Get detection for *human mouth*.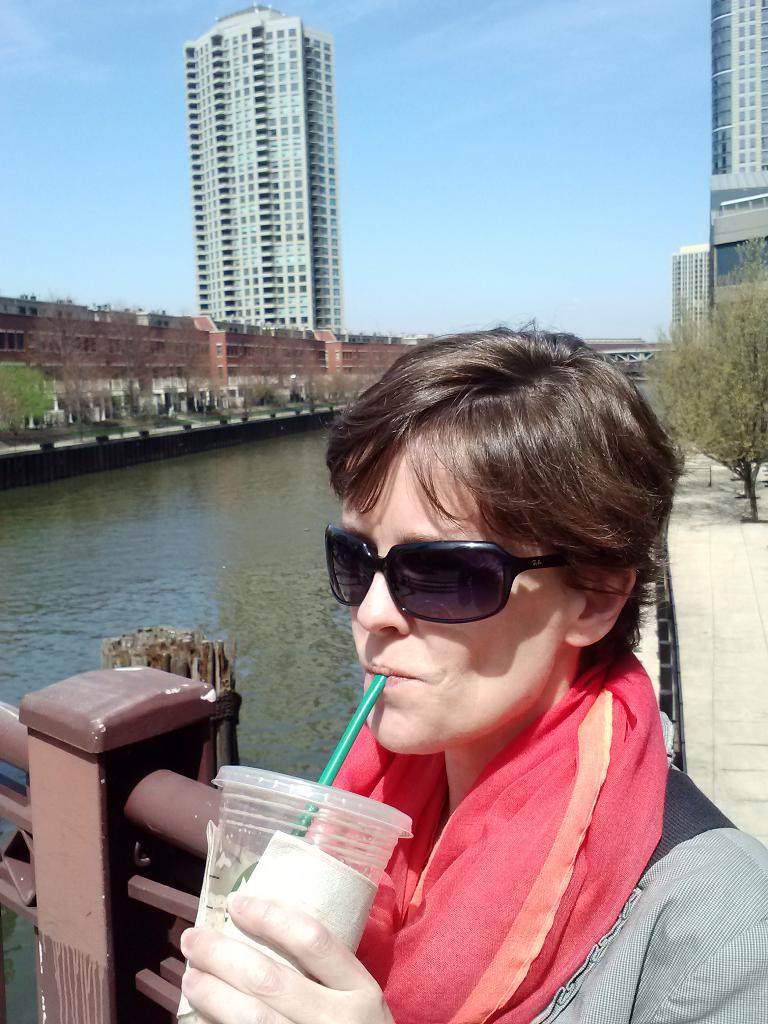
Detection: 360 657 428 695.
